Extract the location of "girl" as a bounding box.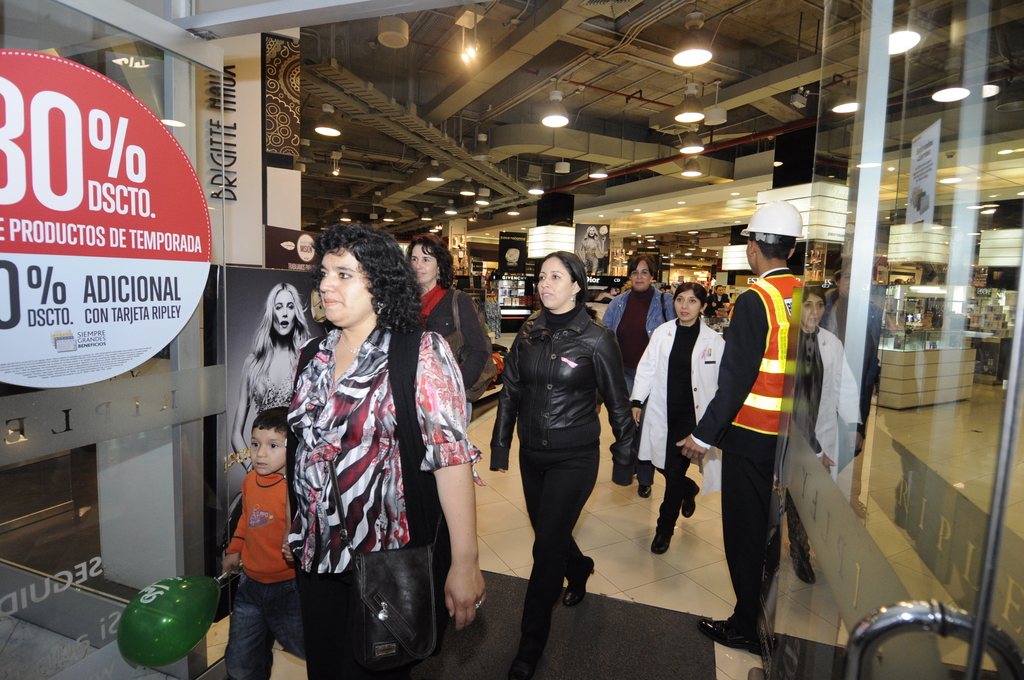
{"left": 632, "top": 289, "right": 729, "bottom": 559}.
